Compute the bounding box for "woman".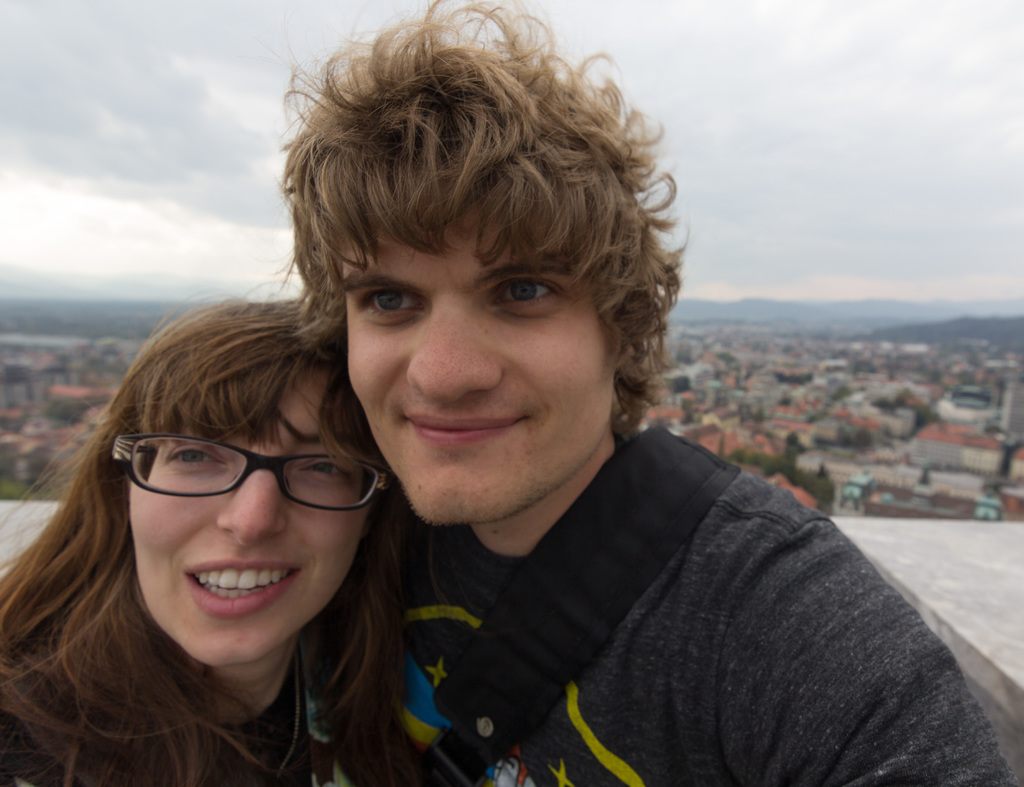
{"x1": 0, "y1": 291, "x2": 445, "y2": 786}.
